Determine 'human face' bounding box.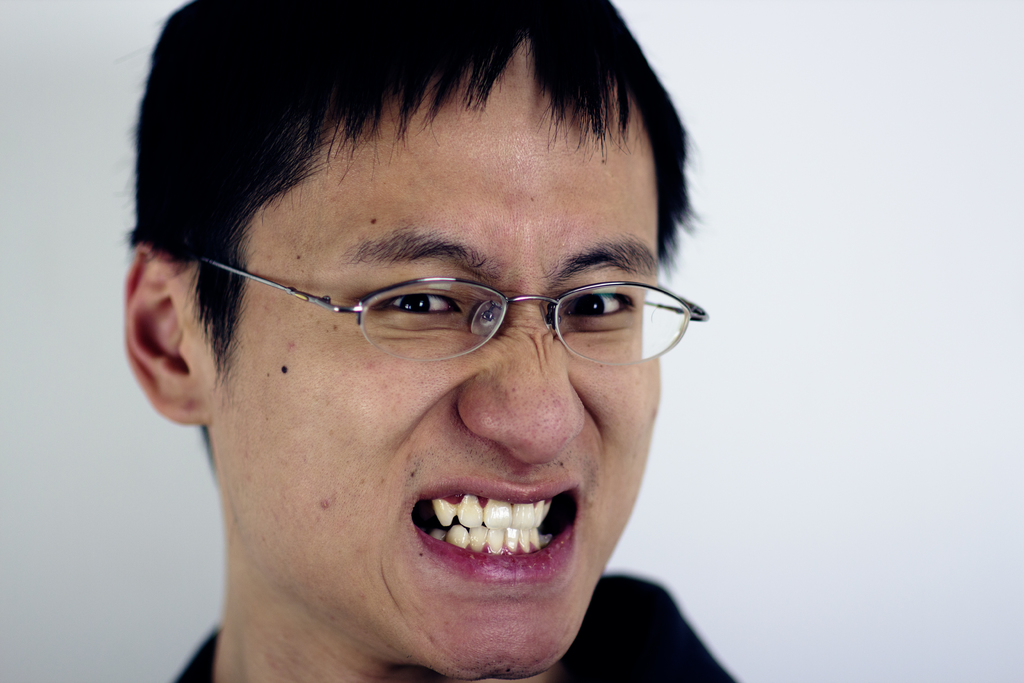
Determined: {"left": 209, "top": 30, "right": 662, "bottom": 682}.
